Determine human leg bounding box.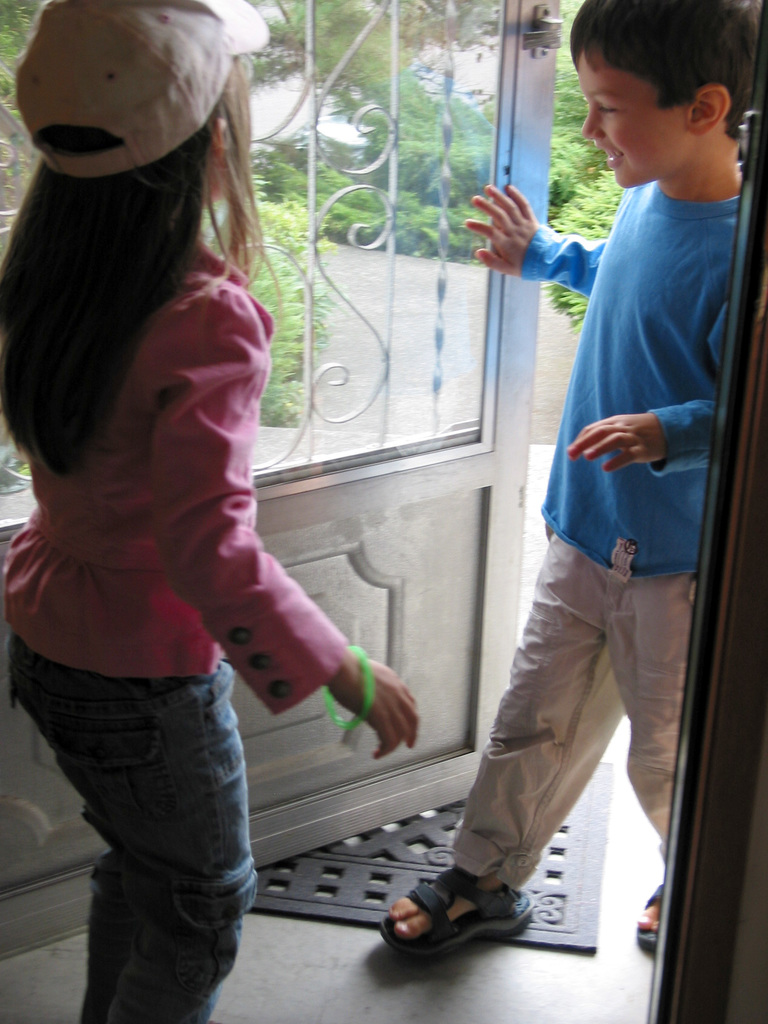
Determined: BBox(377, 529, 623, 960).
